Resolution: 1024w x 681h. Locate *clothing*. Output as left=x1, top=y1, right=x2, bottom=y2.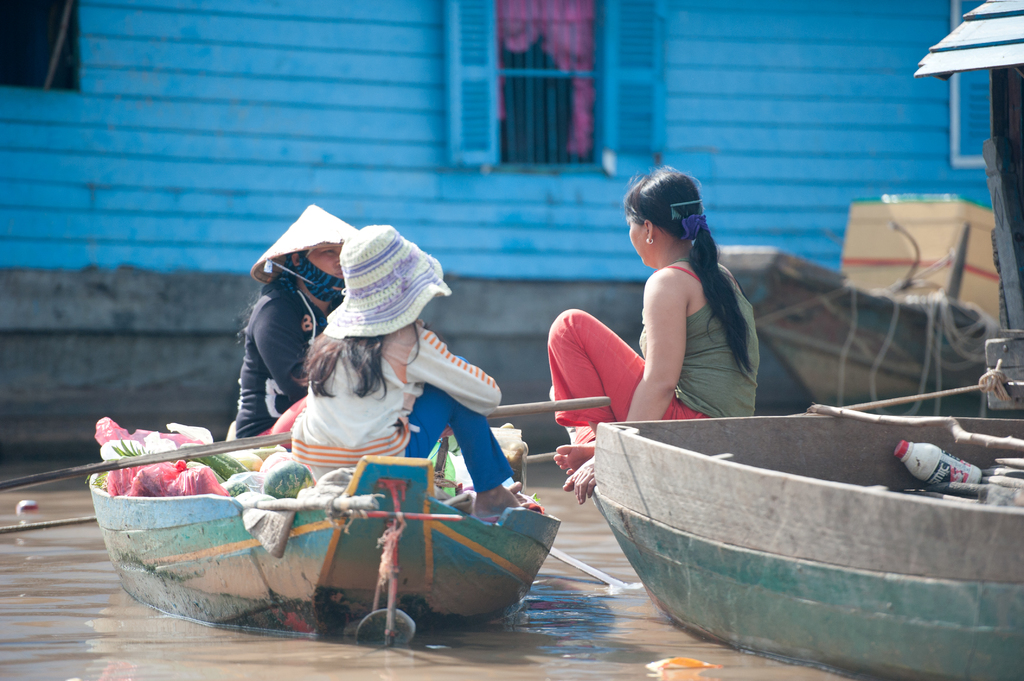
left=398, top=383, right=517, bottom=492.
